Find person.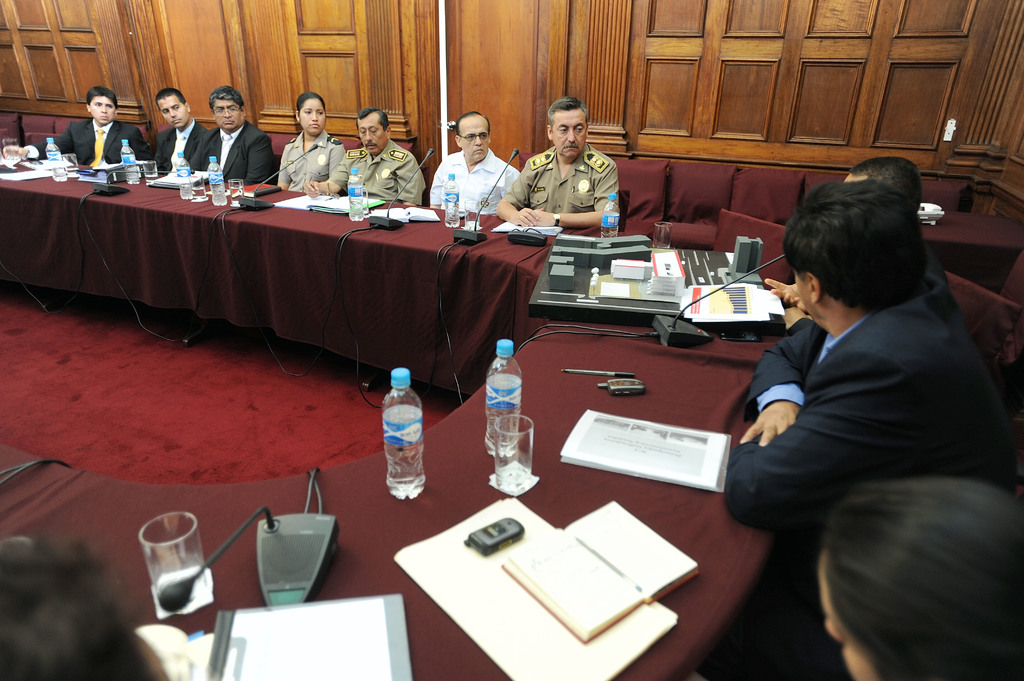
<region>719, 181, 1023, 545</region>.
